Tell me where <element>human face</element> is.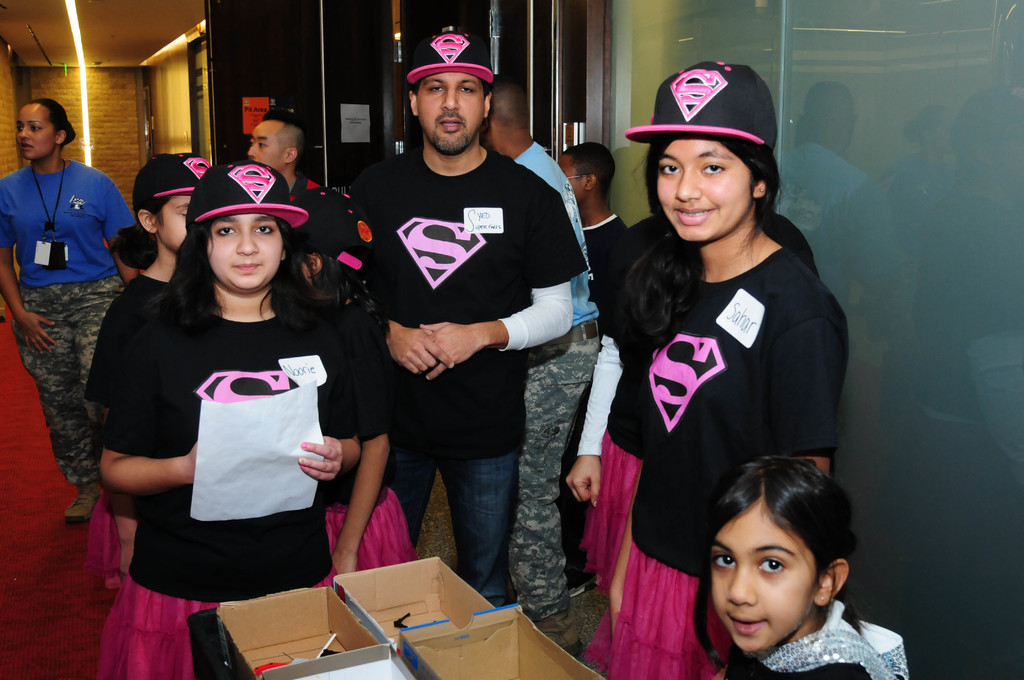
<element>human face</element> is at {"x1": 415, "y1": 72, "x2": 484, "y2": 159}.
